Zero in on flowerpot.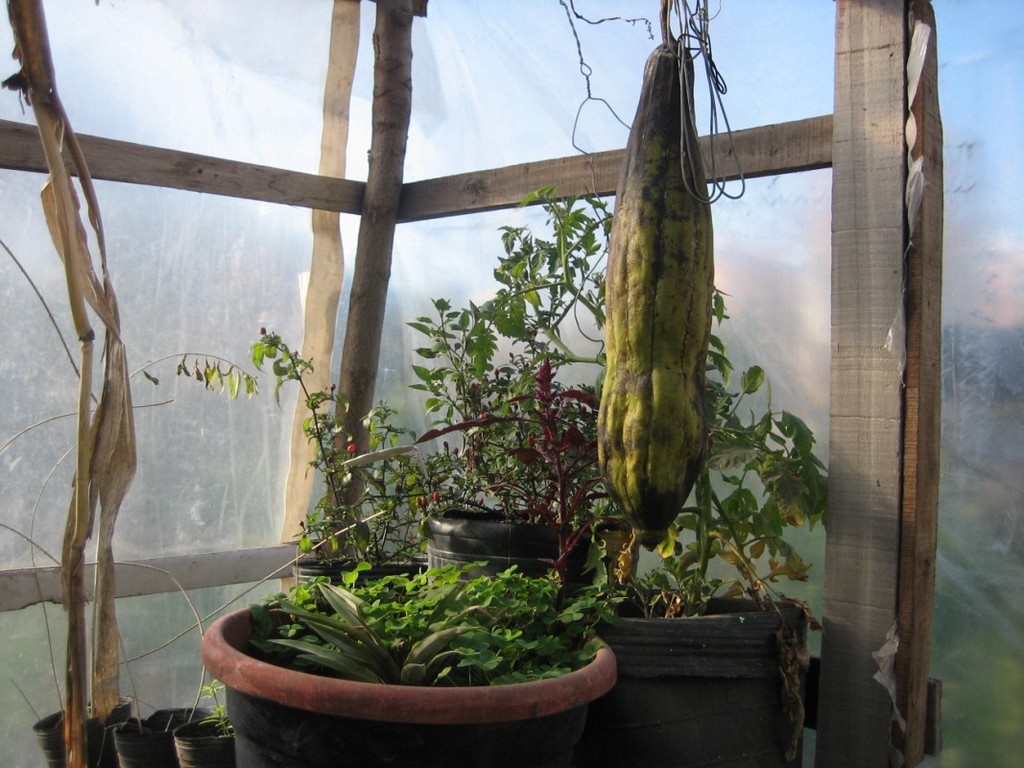
Zeroed in: 168:509:666:748.
